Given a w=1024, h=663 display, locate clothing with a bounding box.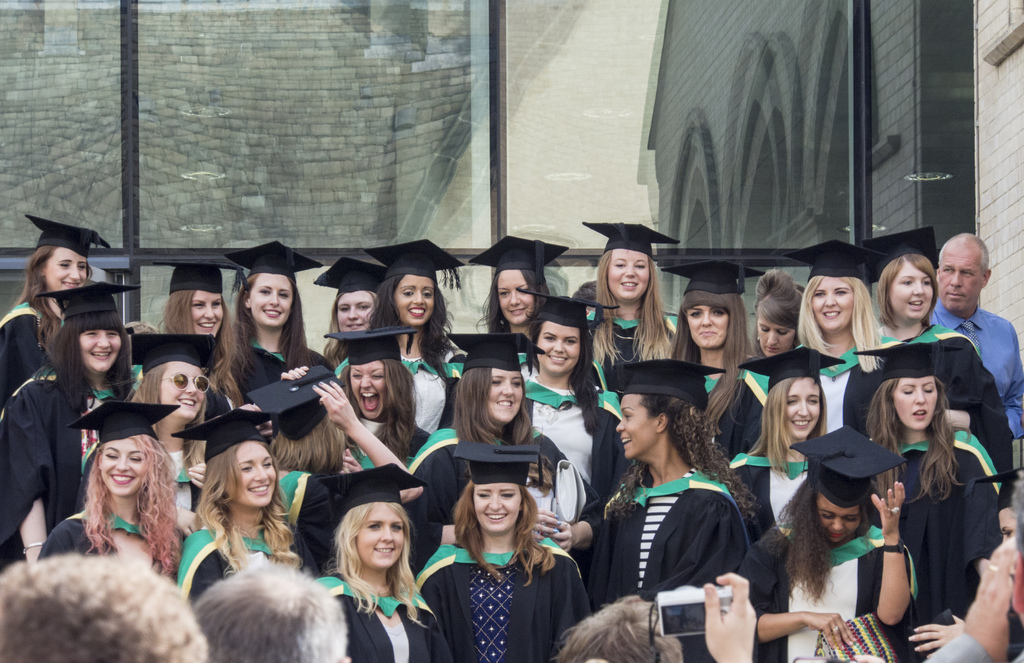
Located: region(577, 304, 684, 419).
